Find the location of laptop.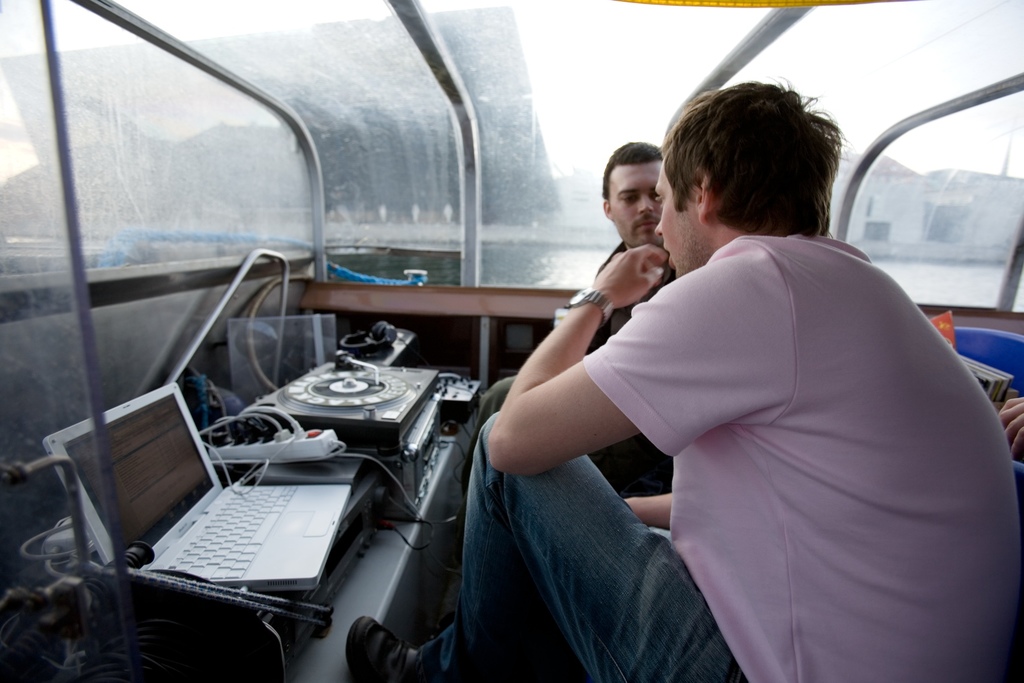
Location: 39:383:309:589.
